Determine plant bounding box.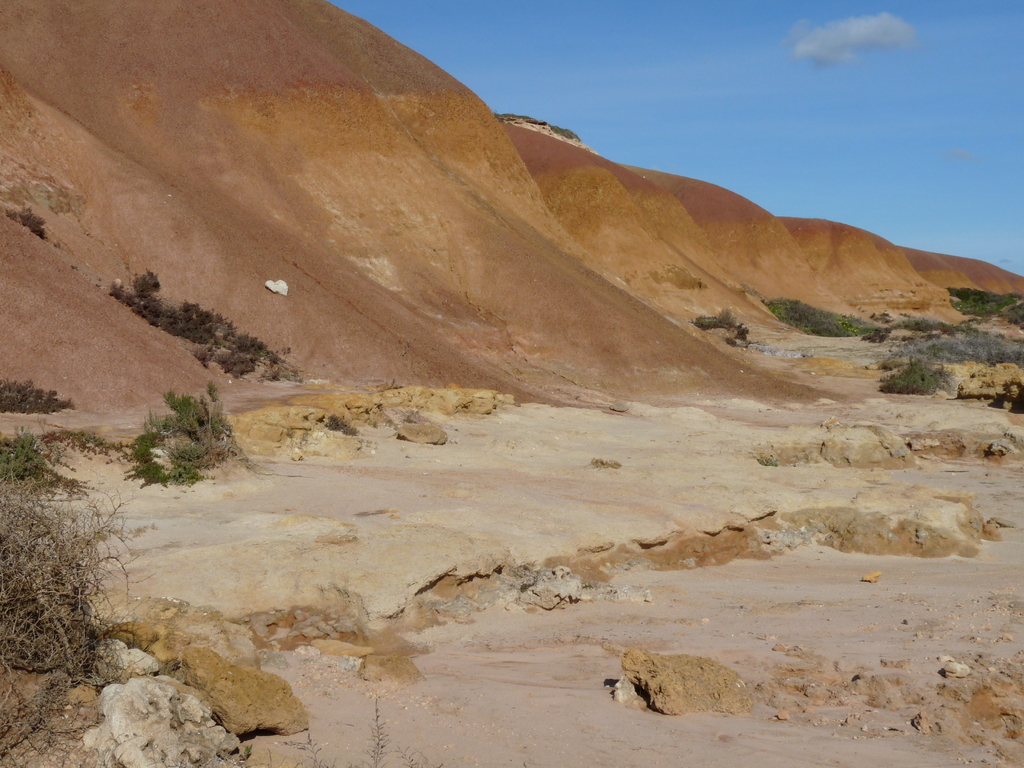
Determined: 323,406,359,437.
